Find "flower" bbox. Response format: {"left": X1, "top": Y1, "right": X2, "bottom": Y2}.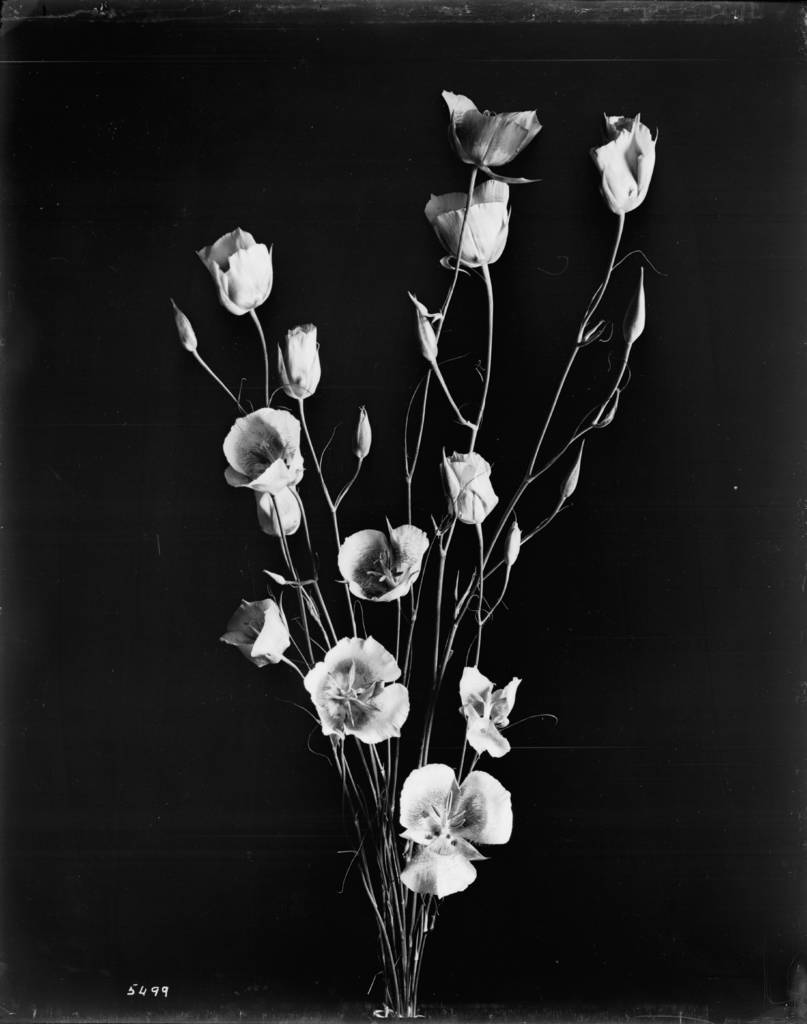
{"left": 439, "top": 88, "right": 541, "bottom": 181}.
